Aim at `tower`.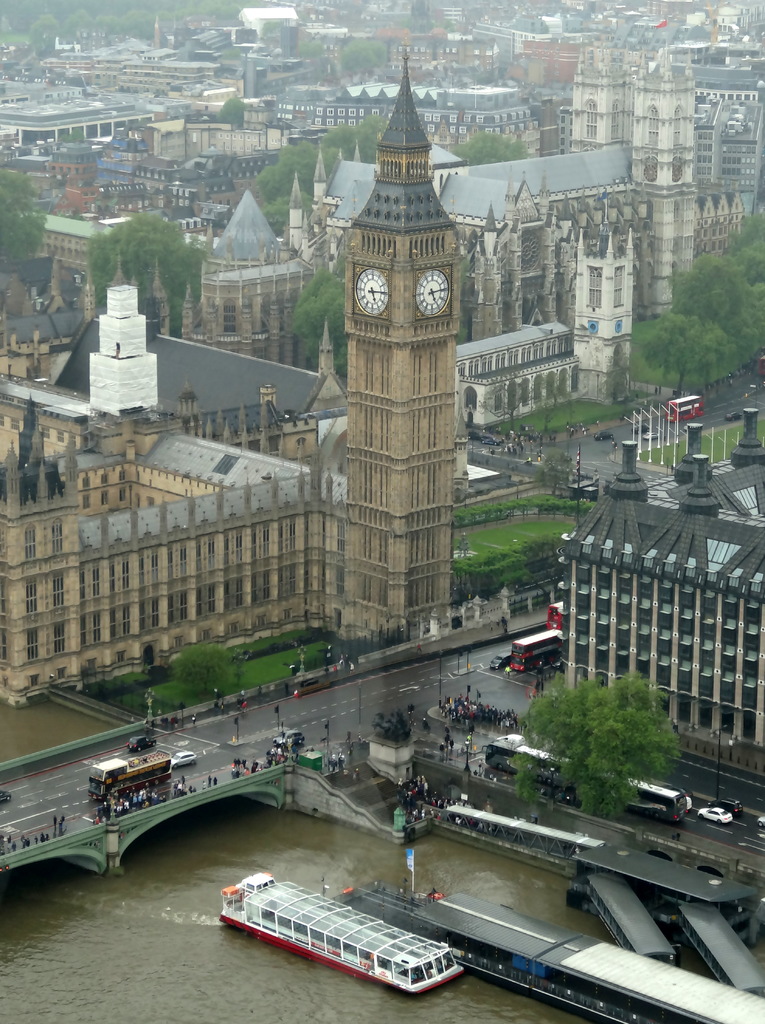
Aimed at 635/52/695/316.
